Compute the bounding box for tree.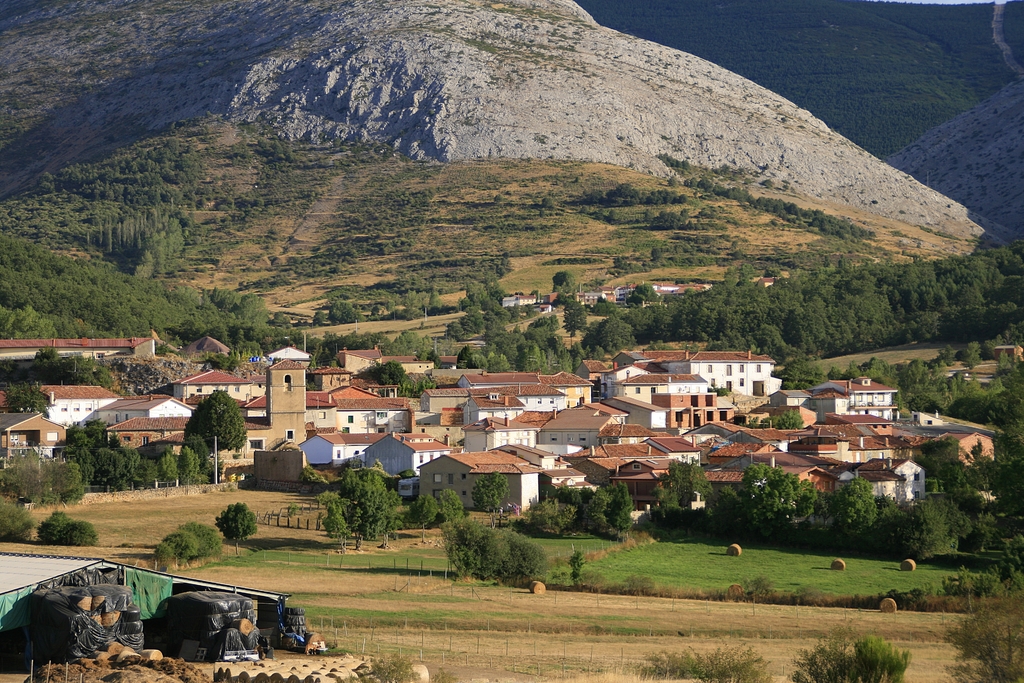
rect(669, 638, 772, 682).
